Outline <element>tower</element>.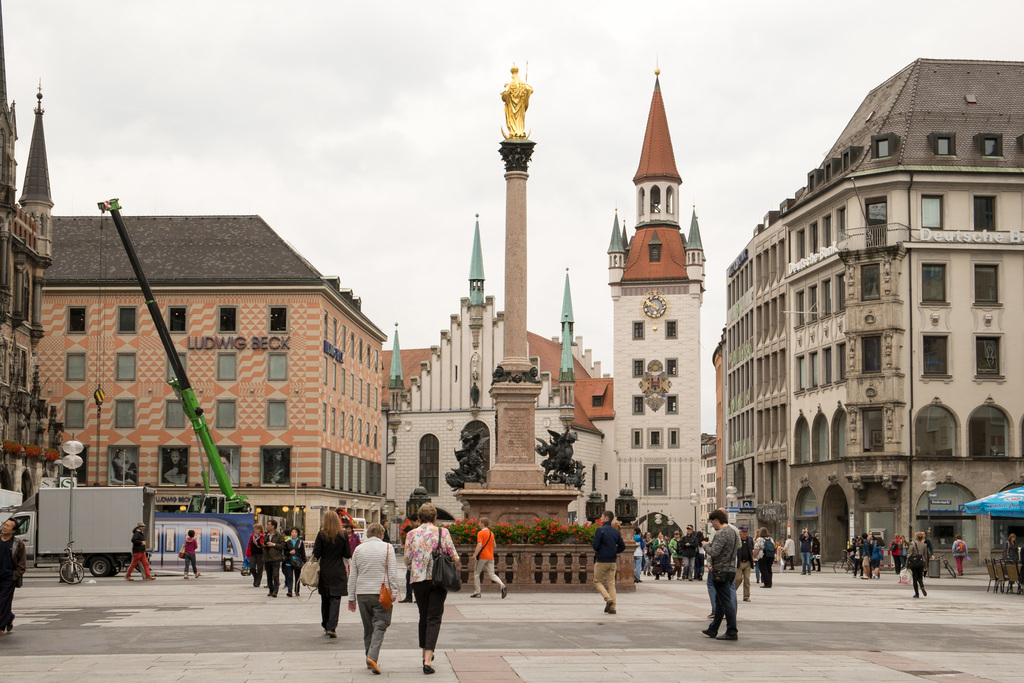
Outline: rect(605, 60, 701, 532).
